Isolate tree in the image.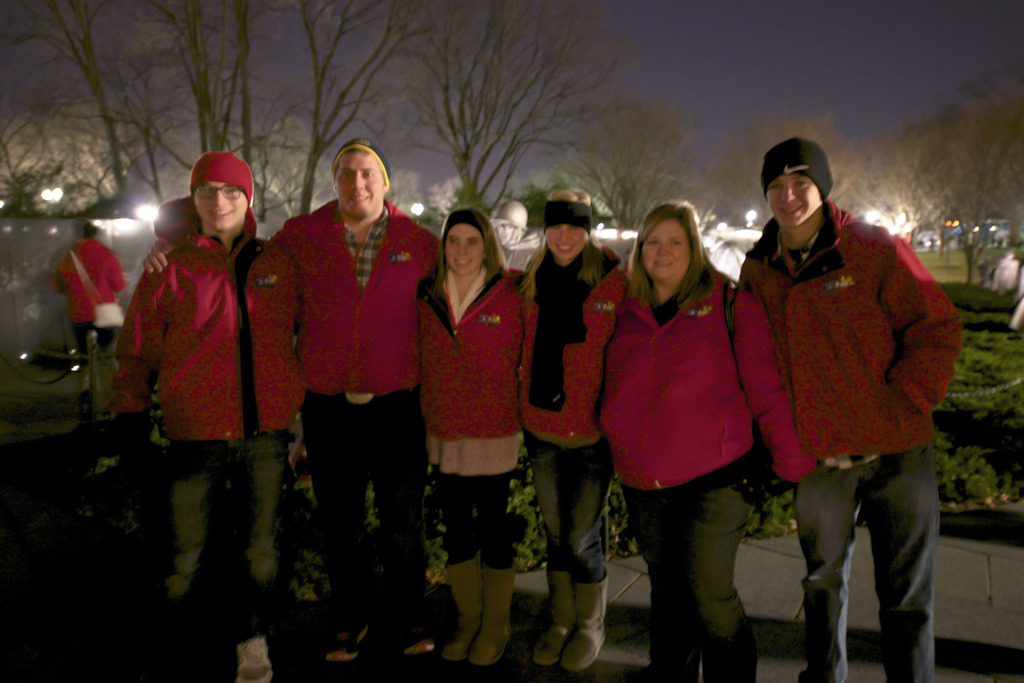
Isolated region: x1=712 y1=118 x2=884 y2=239.
